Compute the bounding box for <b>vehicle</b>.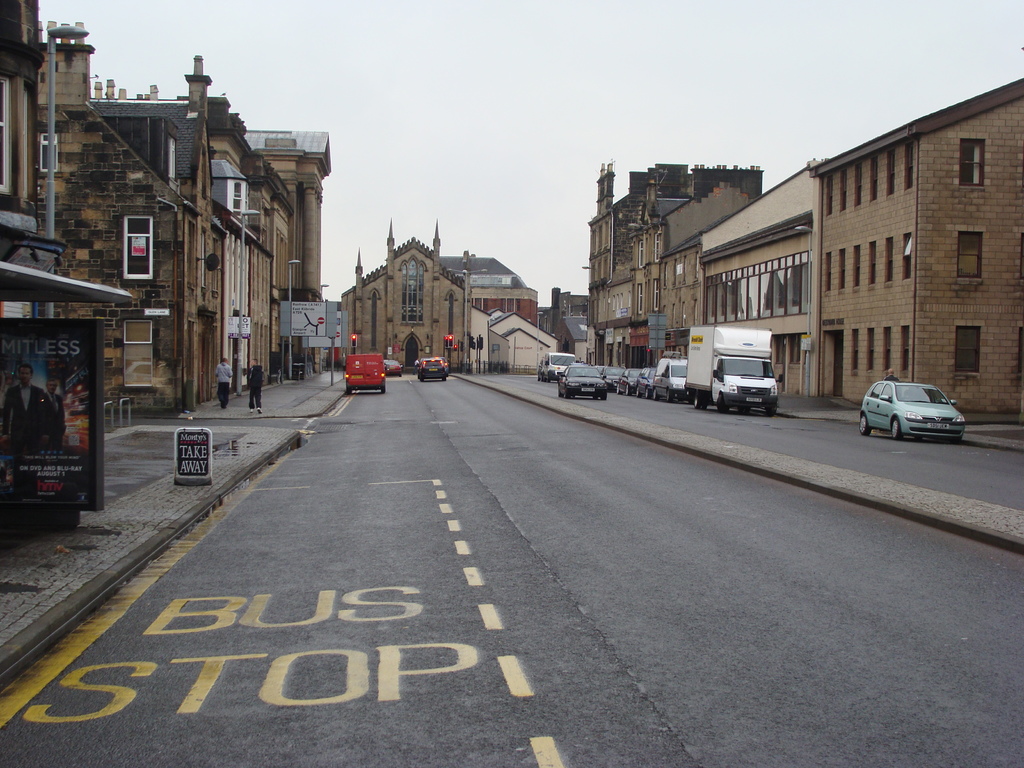
bbox=(417, 357, 446, 378).
